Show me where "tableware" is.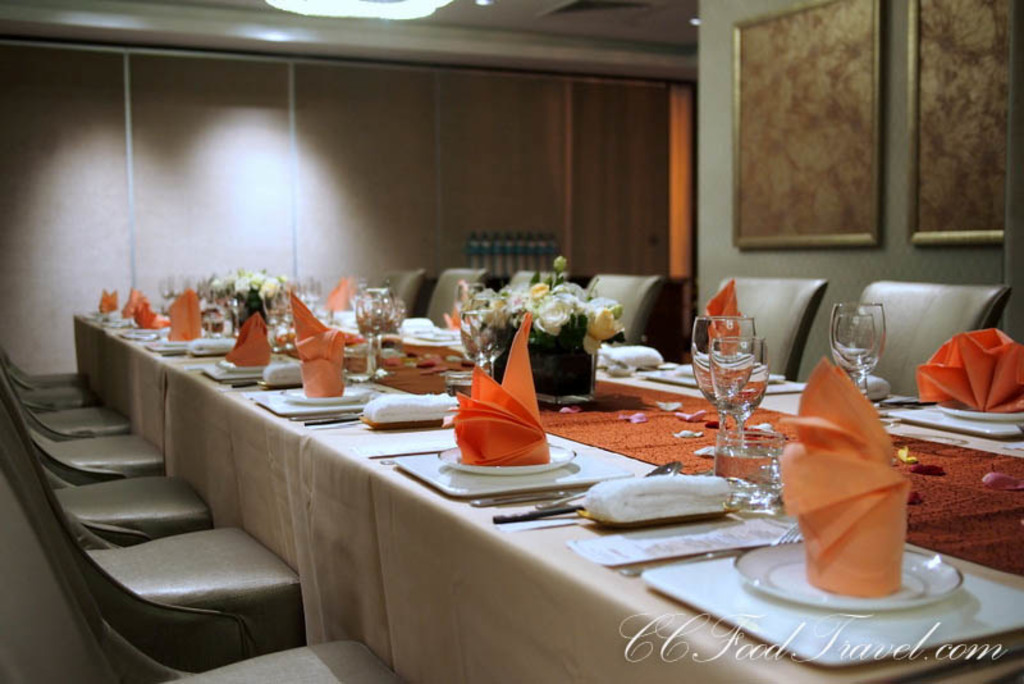
"tableware" is at {"left": 703, "top": 416, "right": 787, "bottom": 507}.
